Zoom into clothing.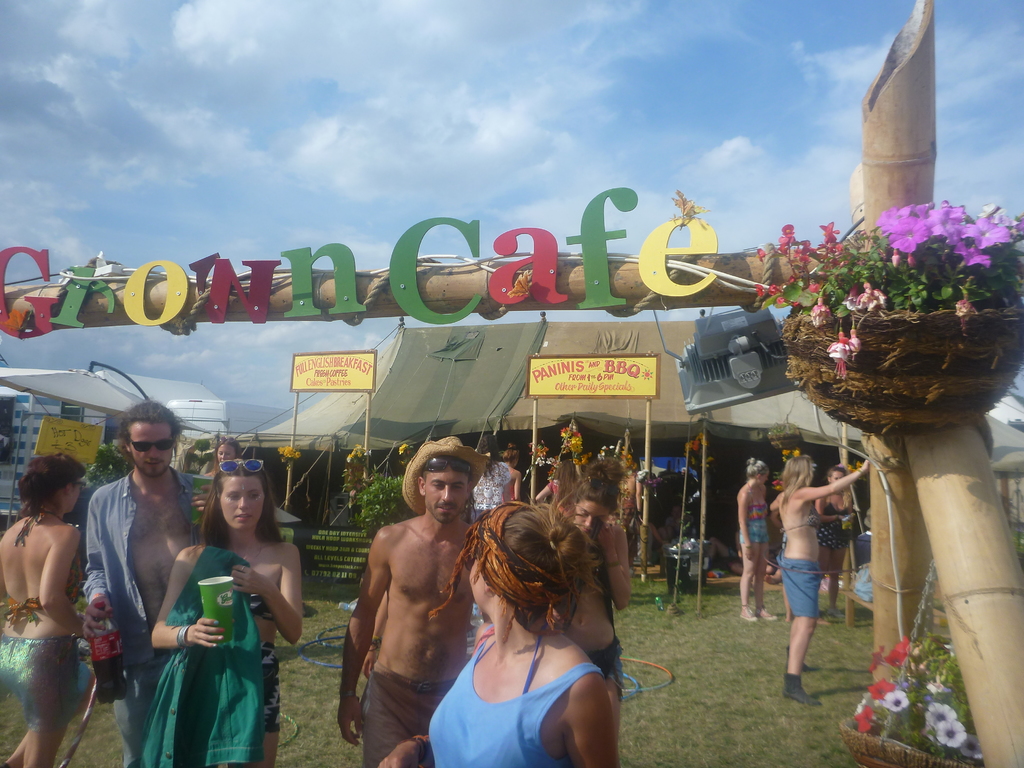
Zoom target: bbox=(588, 560, 612, 594).
